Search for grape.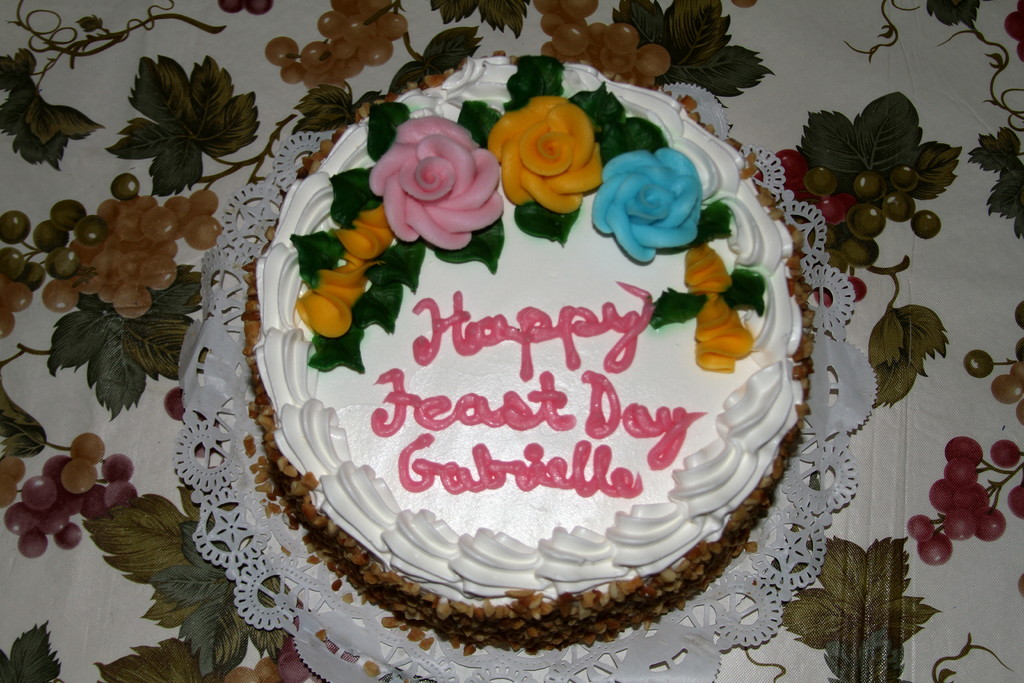
Found at box(0, 475, 15, 505).
